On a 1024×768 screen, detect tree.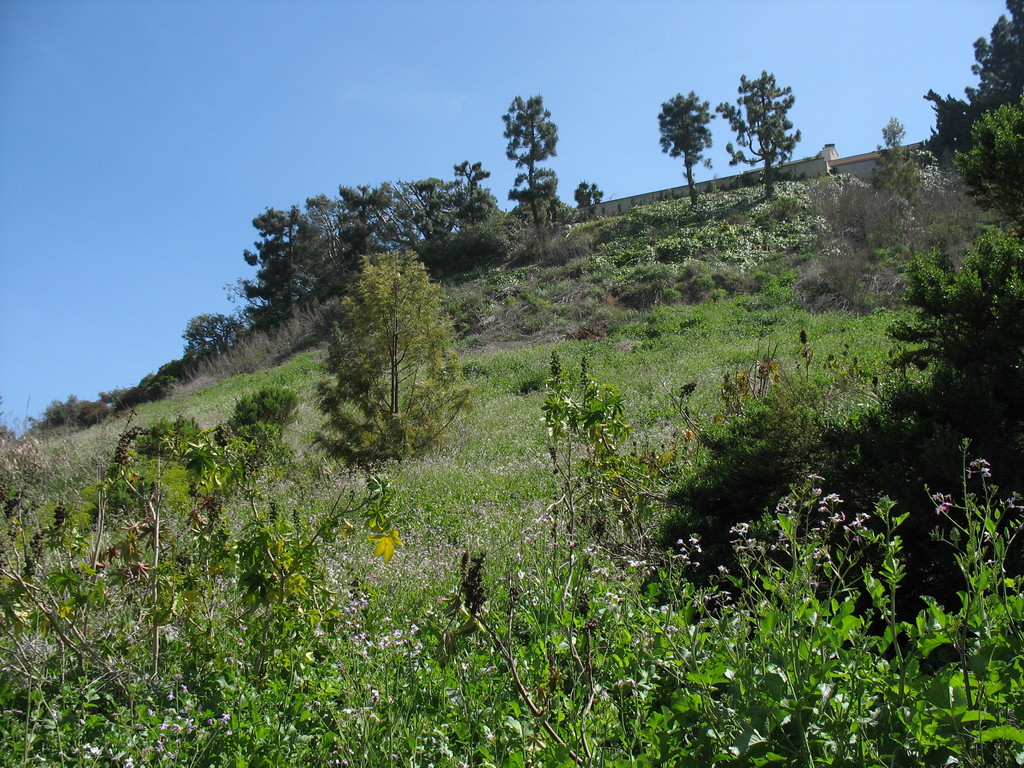
<region>213, 157, 513, 326</region>.
